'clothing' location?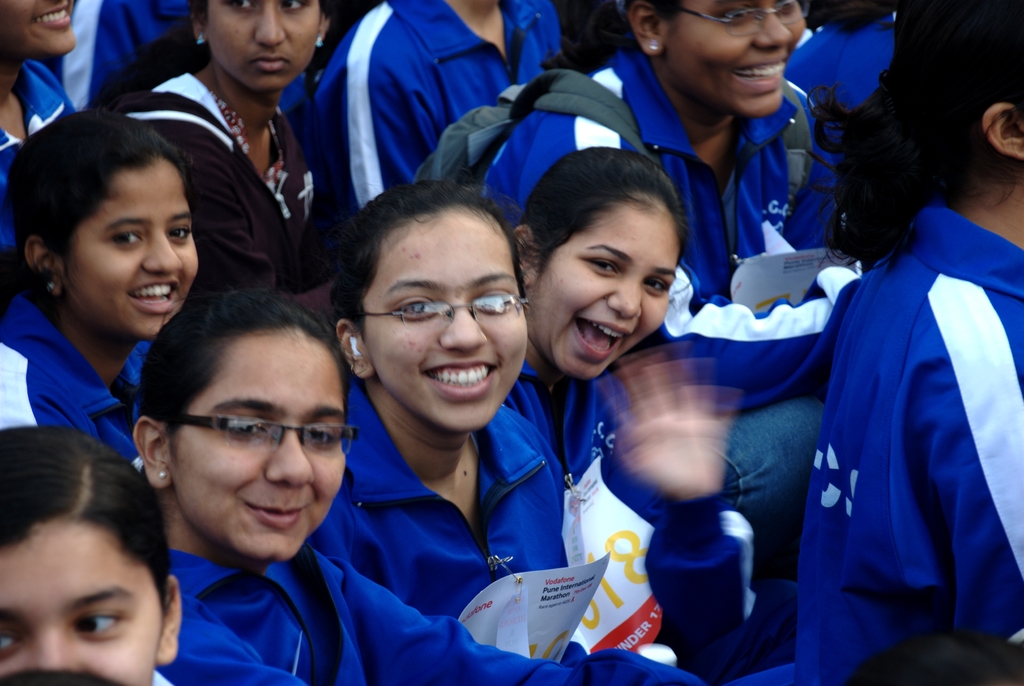
<box>150,522,690,685</box>
